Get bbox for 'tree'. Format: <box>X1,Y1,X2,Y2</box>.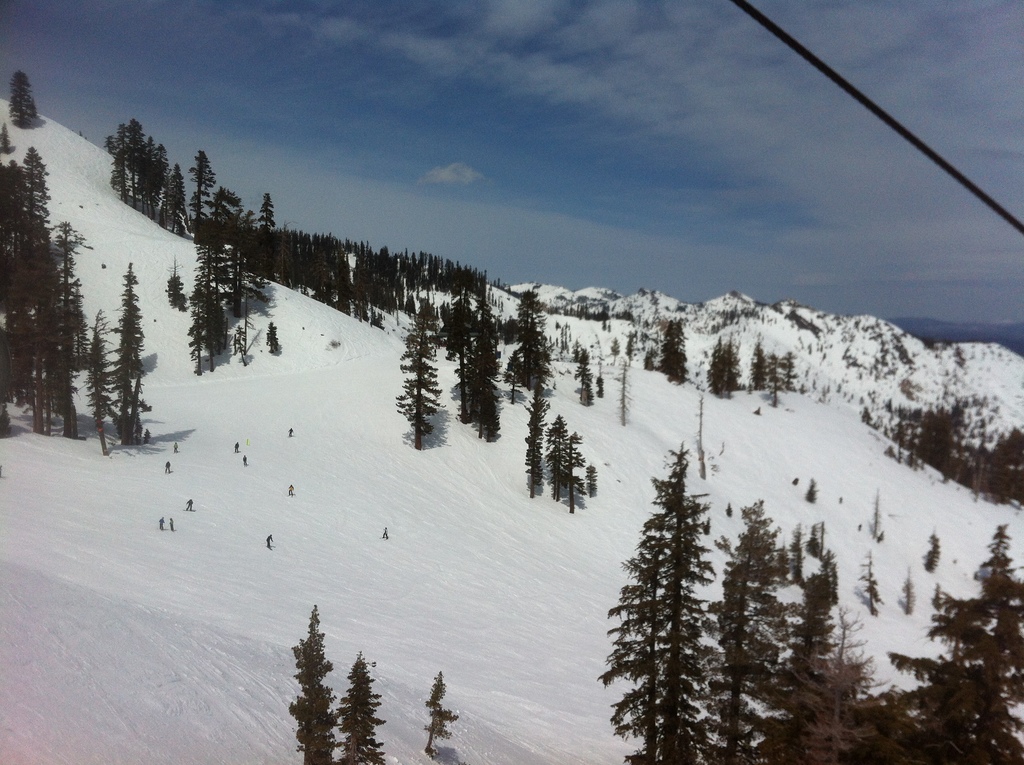
<box>70,314,141,467</box>.
